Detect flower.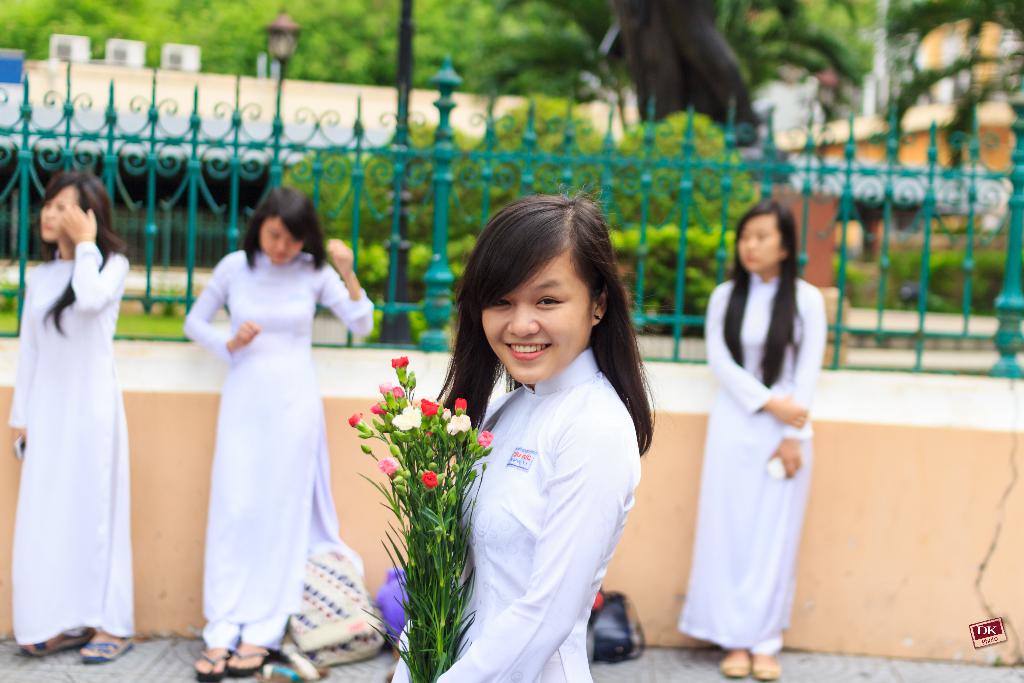
Detected at crop(444, 416, 471, 437).
